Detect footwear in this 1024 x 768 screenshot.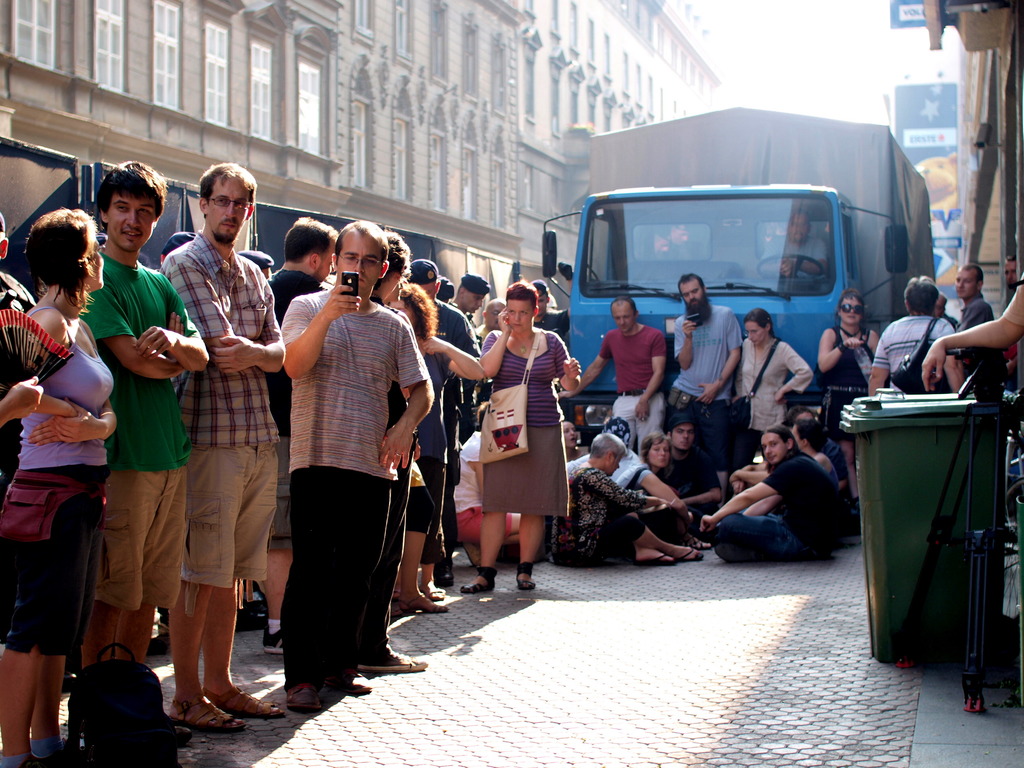
Detection: 515,561,536,590.
